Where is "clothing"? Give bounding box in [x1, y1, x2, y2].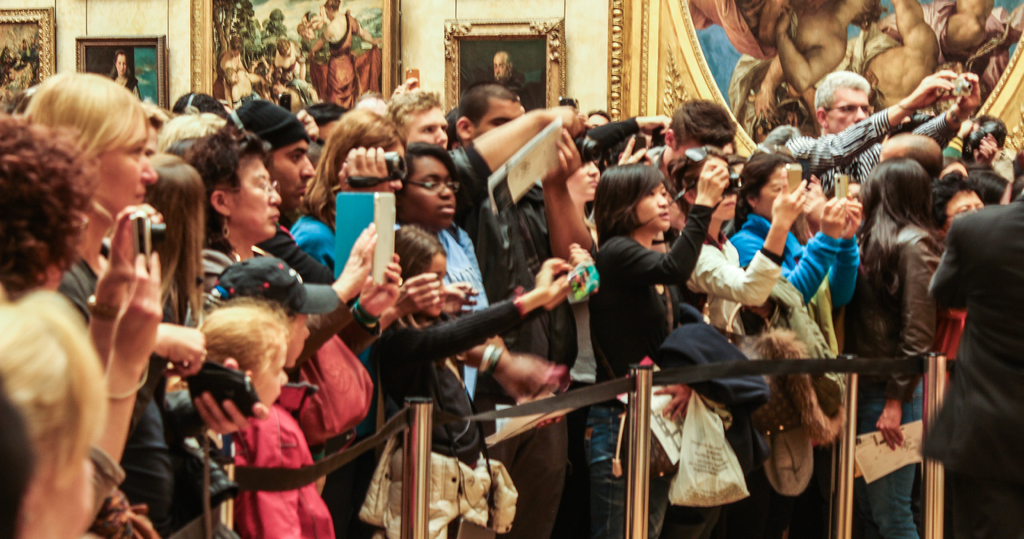
[427, 230, 493, 394].
